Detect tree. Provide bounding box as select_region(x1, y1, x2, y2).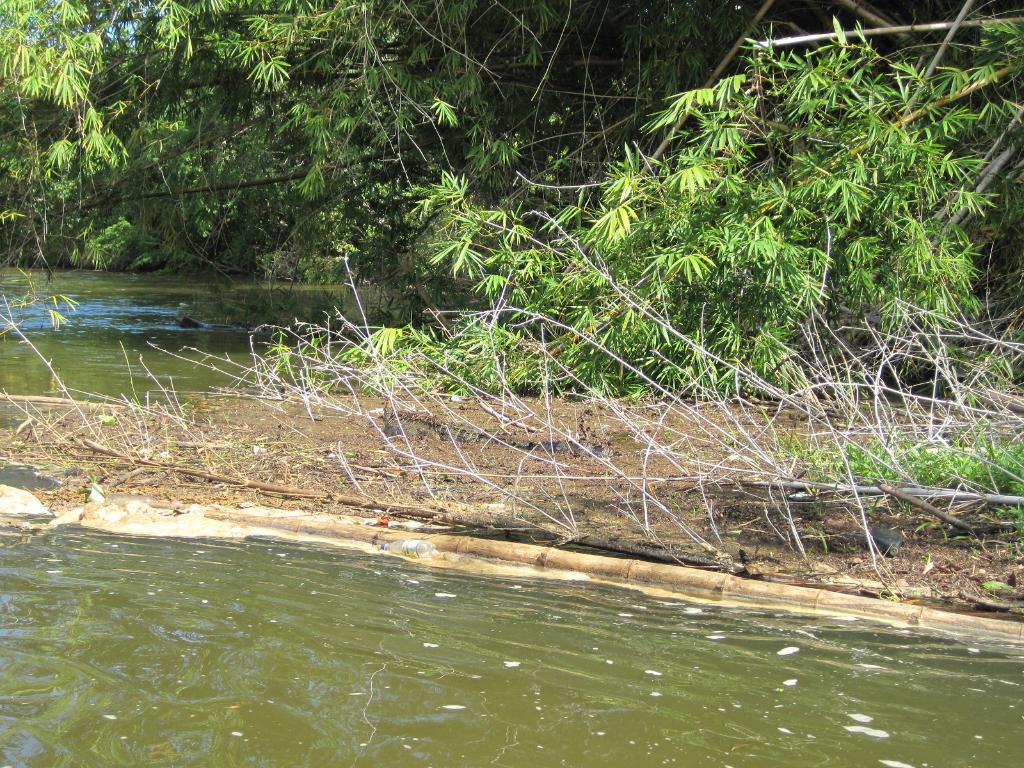
select_region(0, 0, 202, 275).
